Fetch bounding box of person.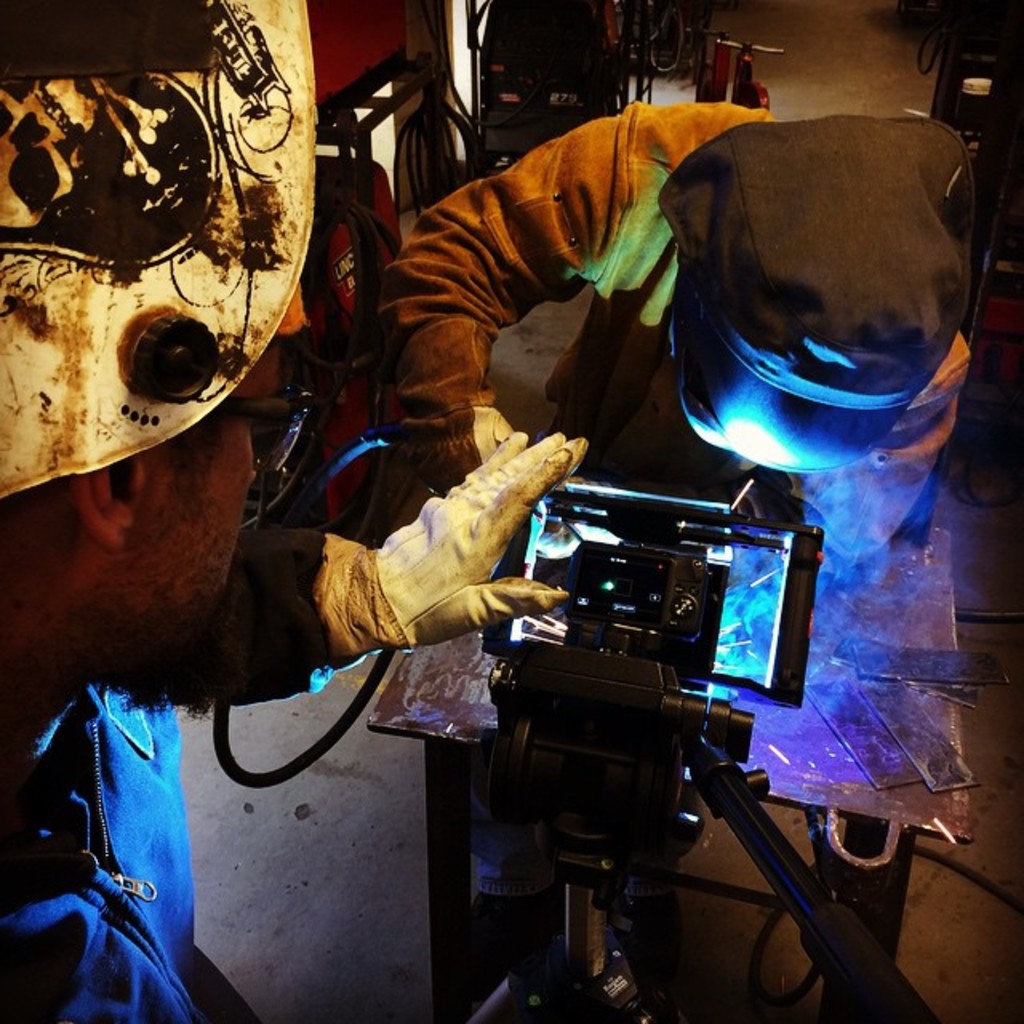
Bbox: 341, 91, 978, 502.
